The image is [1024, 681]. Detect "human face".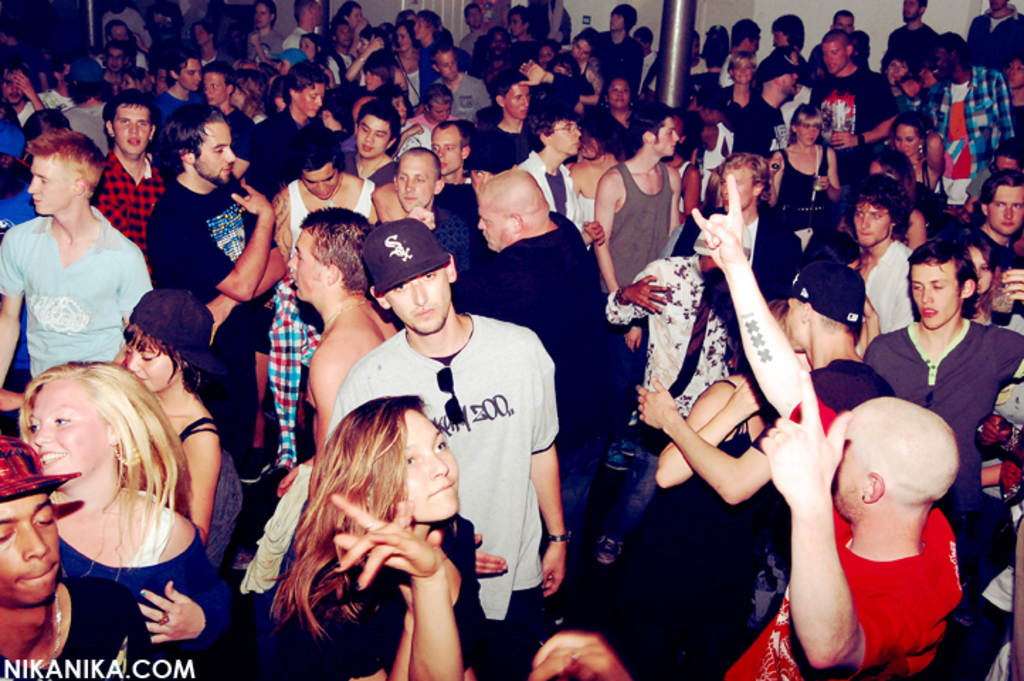
Detection: Rect(993, 153, 1023, 166).
